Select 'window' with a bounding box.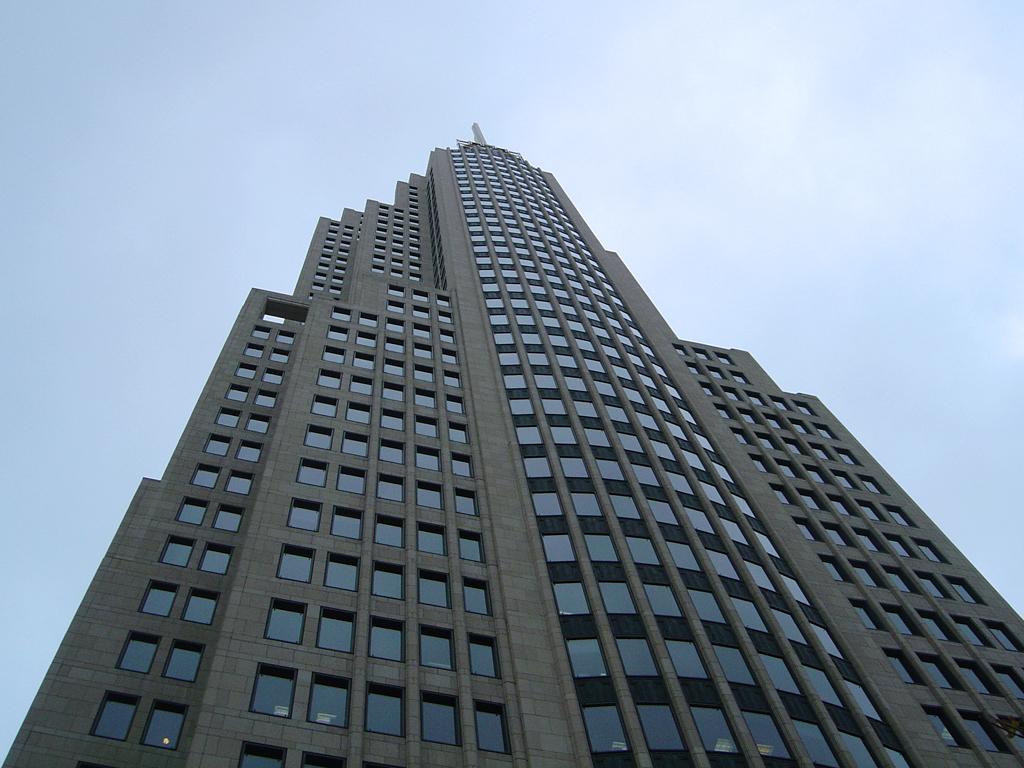
<bbox>888, 503, 915, 526</bbox>.
